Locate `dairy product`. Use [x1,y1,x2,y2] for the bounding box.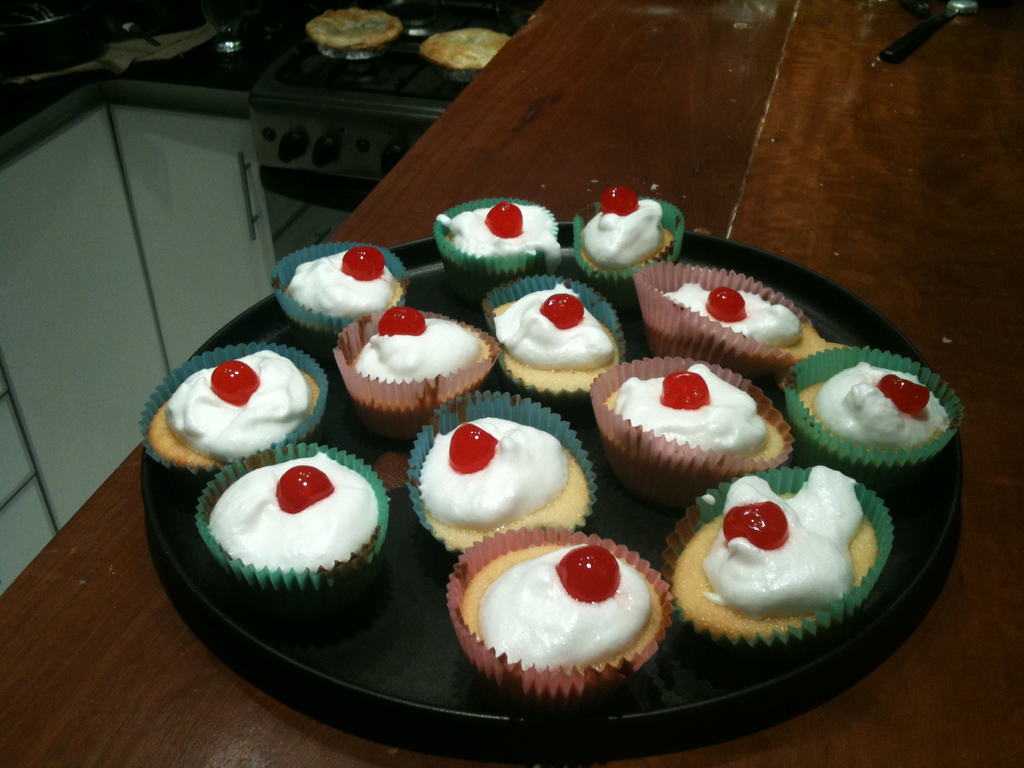
[413,412,567,522].
